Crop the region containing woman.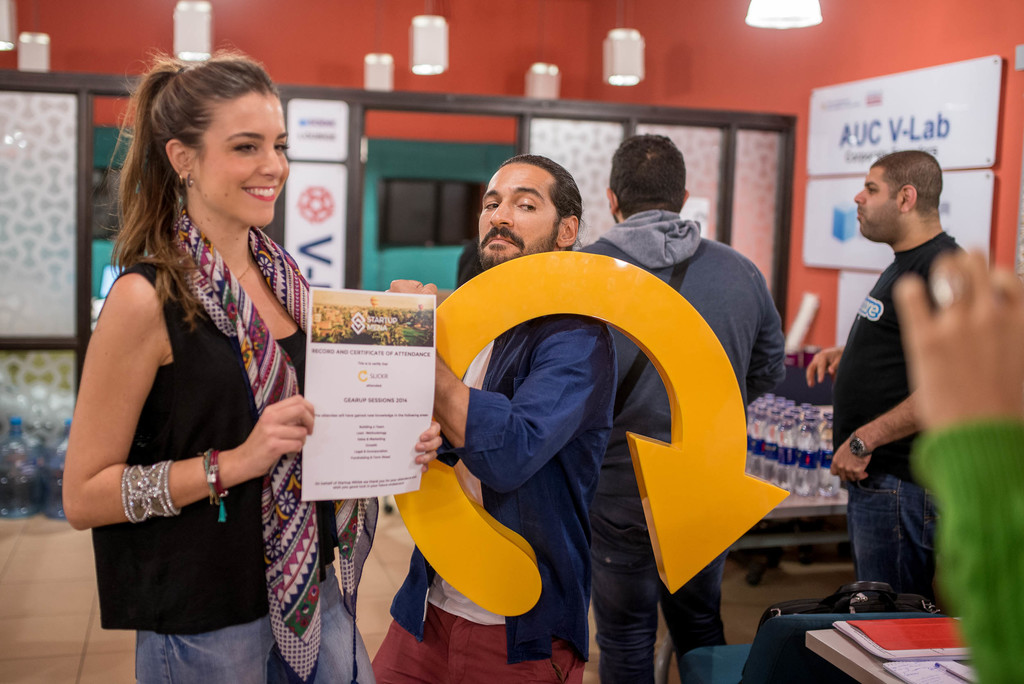
Crop region: pyautogui.locateOnScreen(62, 50, 324, 683).
